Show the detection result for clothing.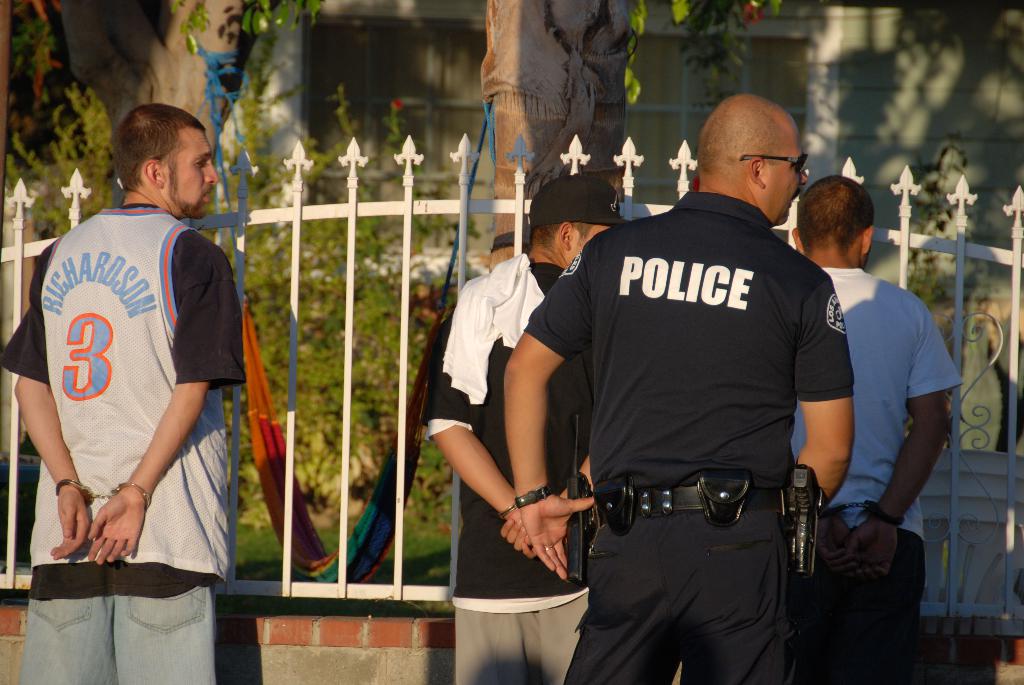
x1=524, y1=191, x2=860, y2=684.
